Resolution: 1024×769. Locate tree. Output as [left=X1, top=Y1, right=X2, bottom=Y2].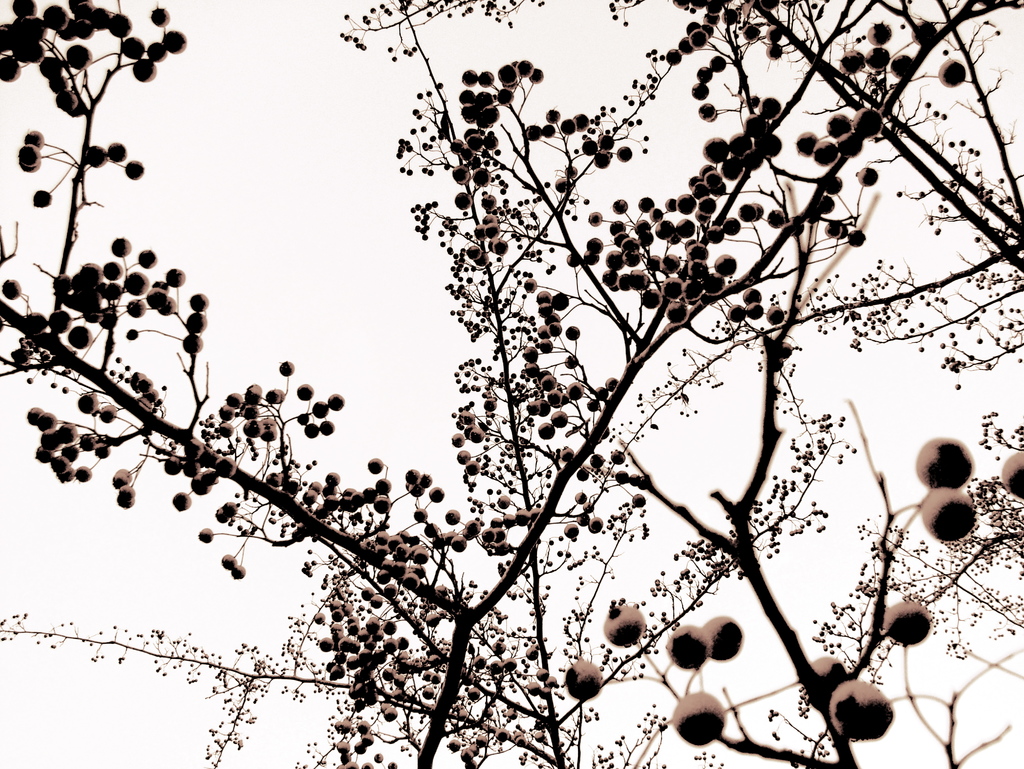
[left=64, top=28, right=994, bottom=753].
